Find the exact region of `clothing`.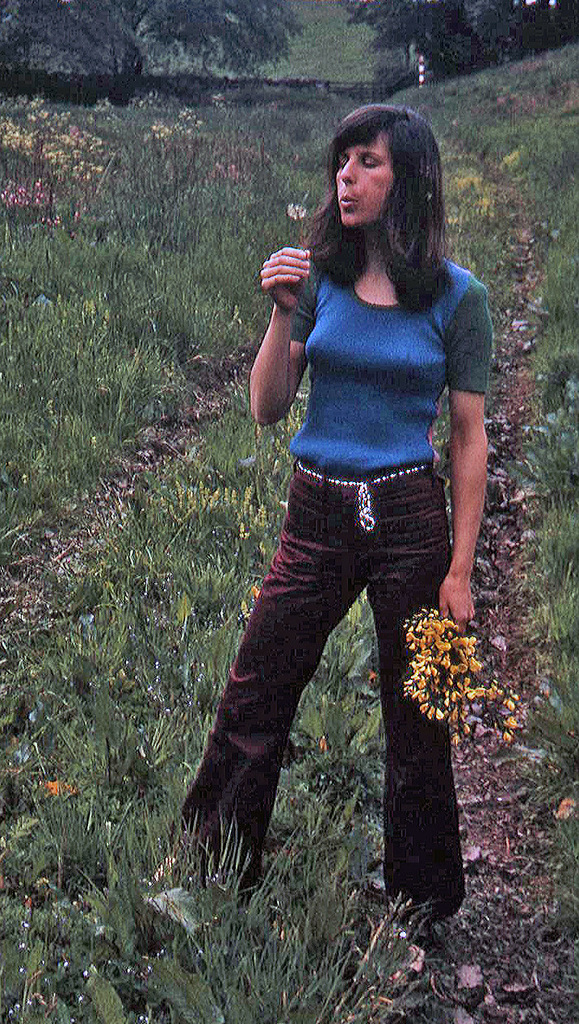
Exact region: {"x1": 203, "y1": 105, "x2": 482, "y2": 913}.
